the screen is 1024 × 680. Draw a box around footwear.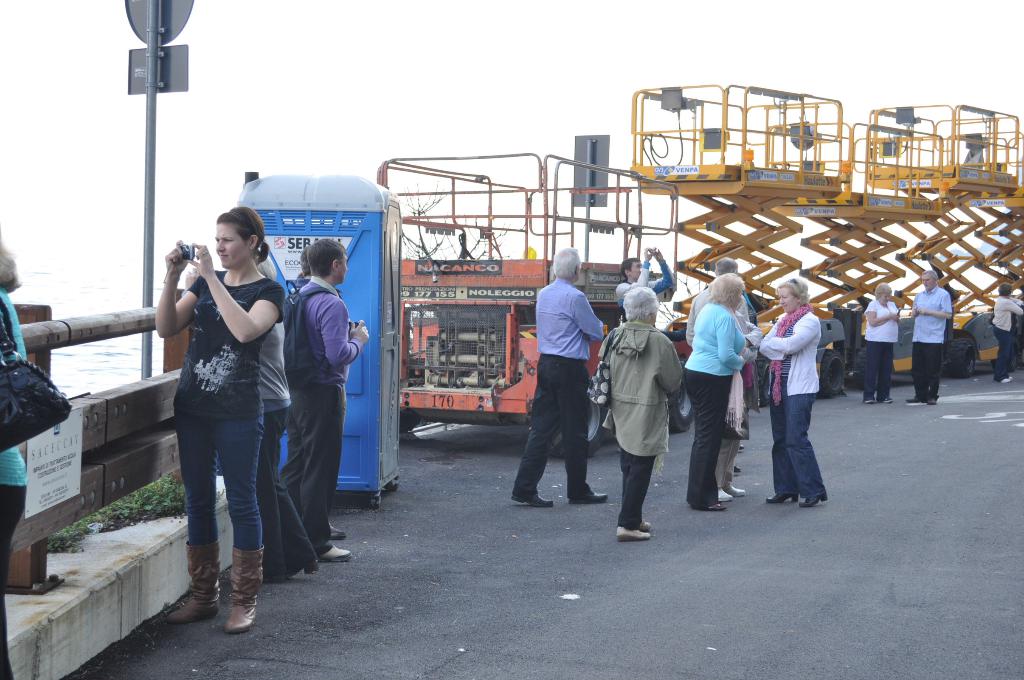
BBox(638, 521, 653, 531).
